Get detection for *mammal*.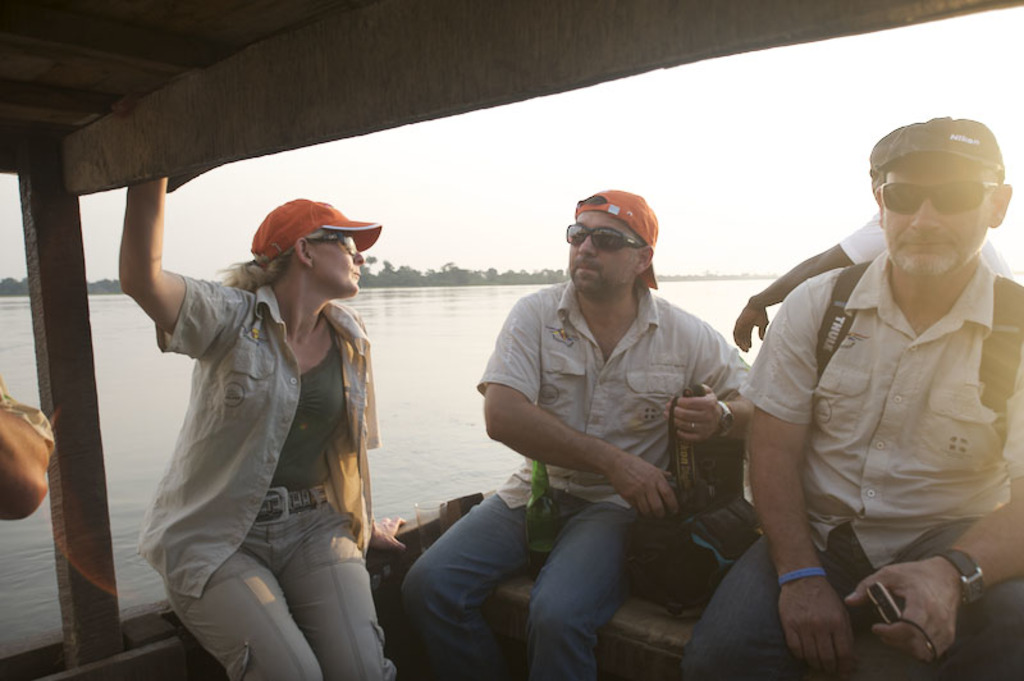
Detection: x1=672 y1=114 x2=1023 y2=680.
